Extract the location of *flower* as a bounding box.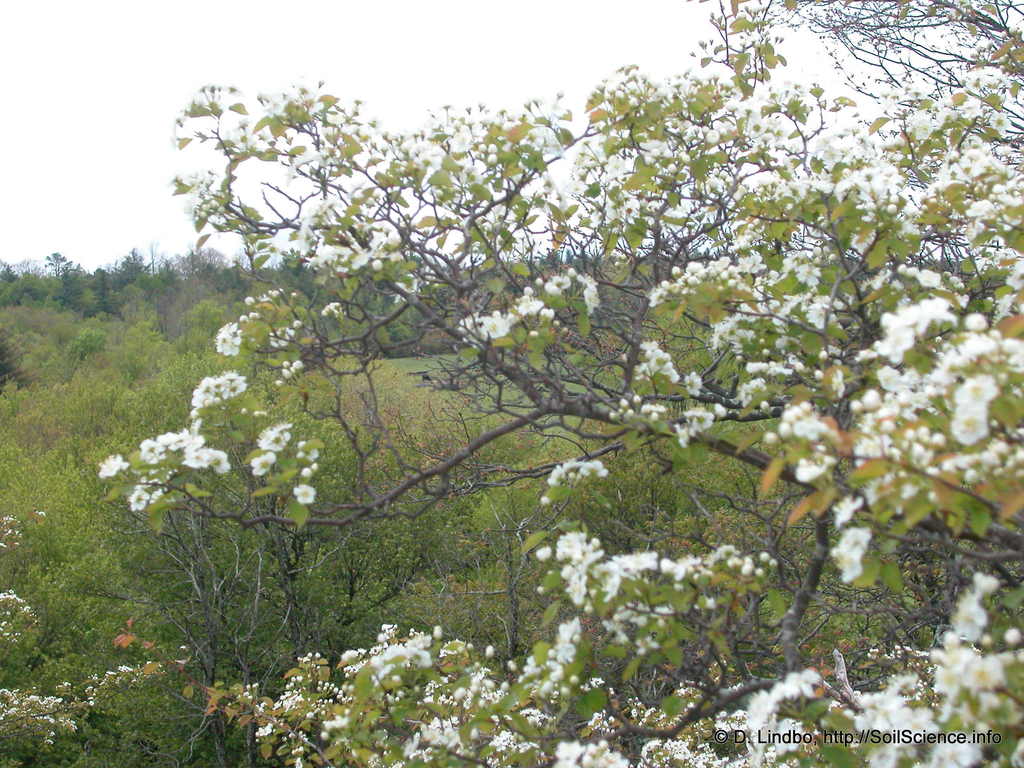
x1=99, y1=452, x2=130, y2=482.
